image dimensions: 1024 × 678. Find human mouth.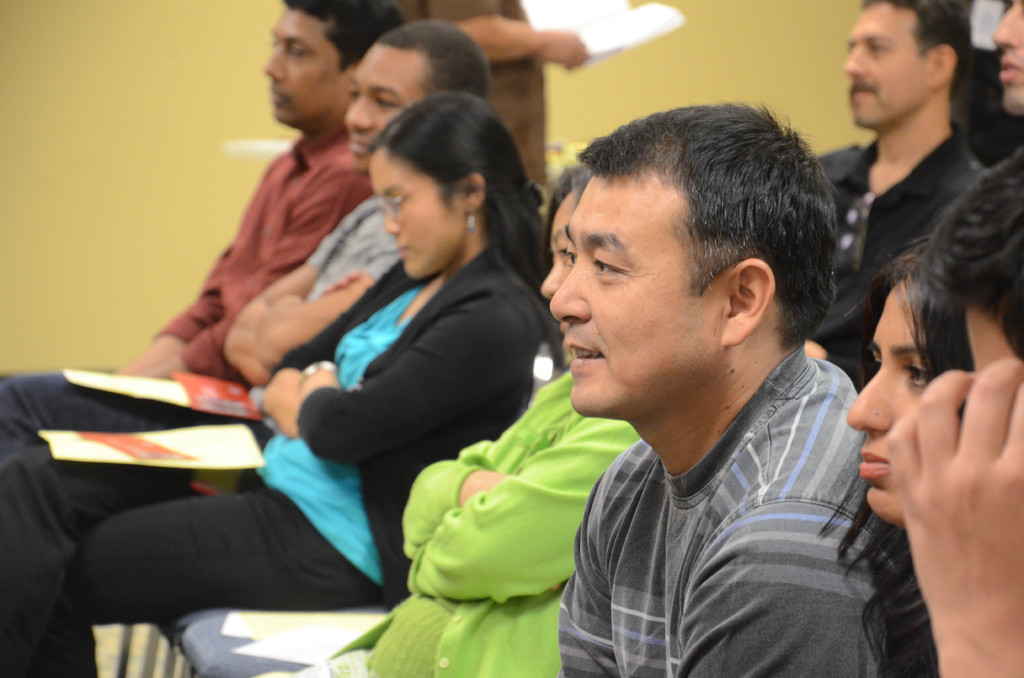
(265, 86, 289, 106).
